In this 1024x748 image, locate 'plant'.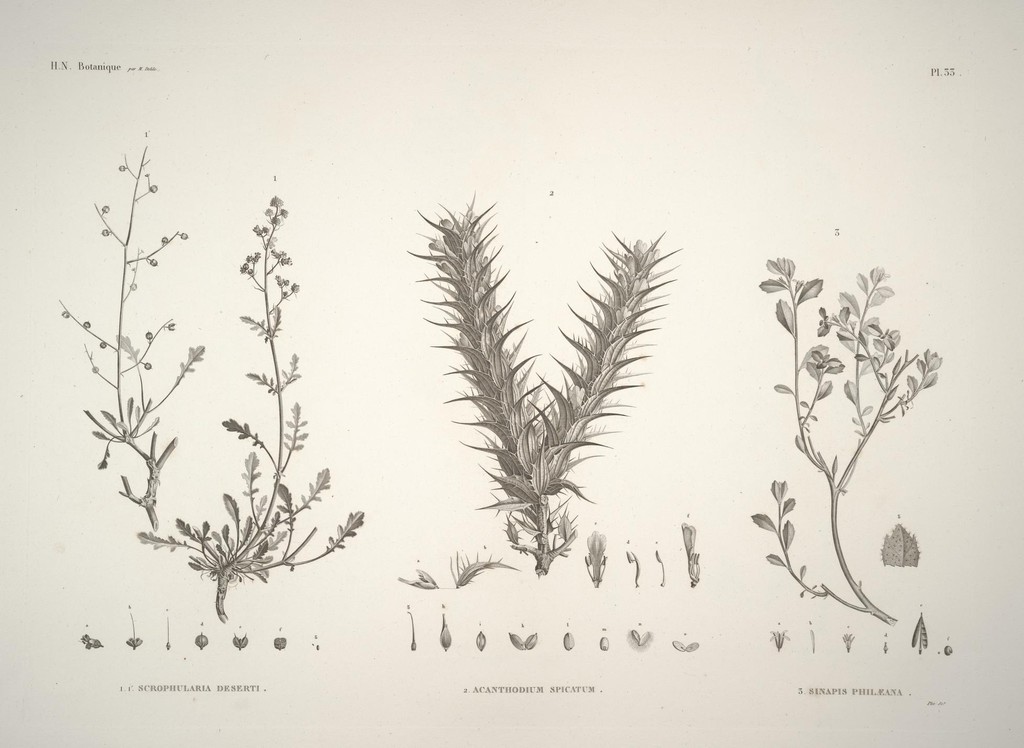
Bounding box: 32, 134, 222, 528.
